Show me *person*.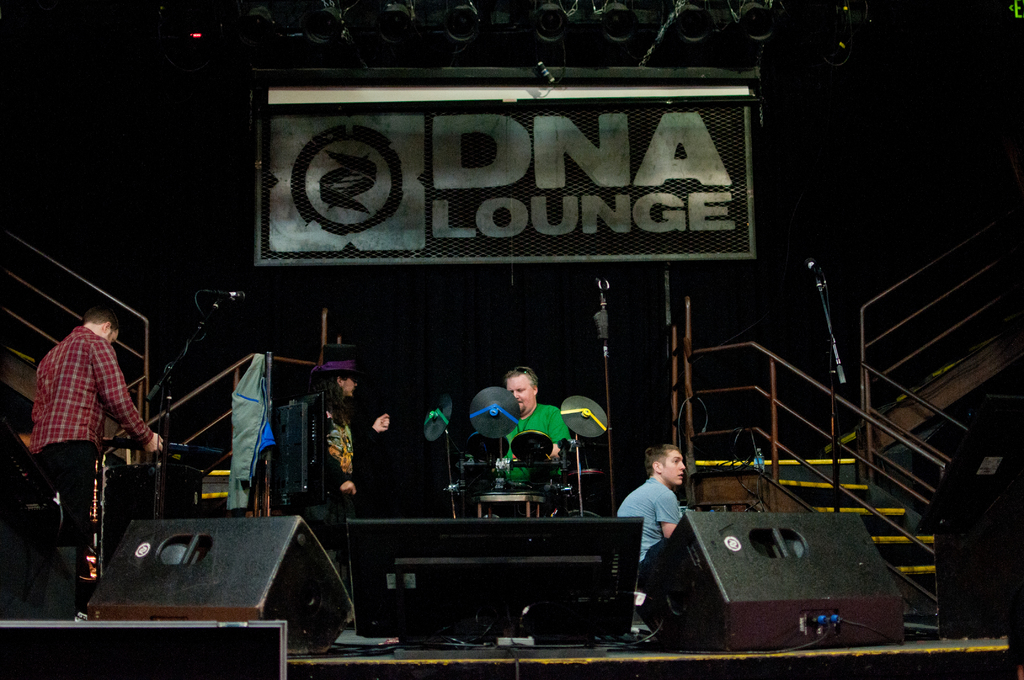
*person* is here: {"x1": 495, "y1": 364, "x2": 580, "y2": 521}.
